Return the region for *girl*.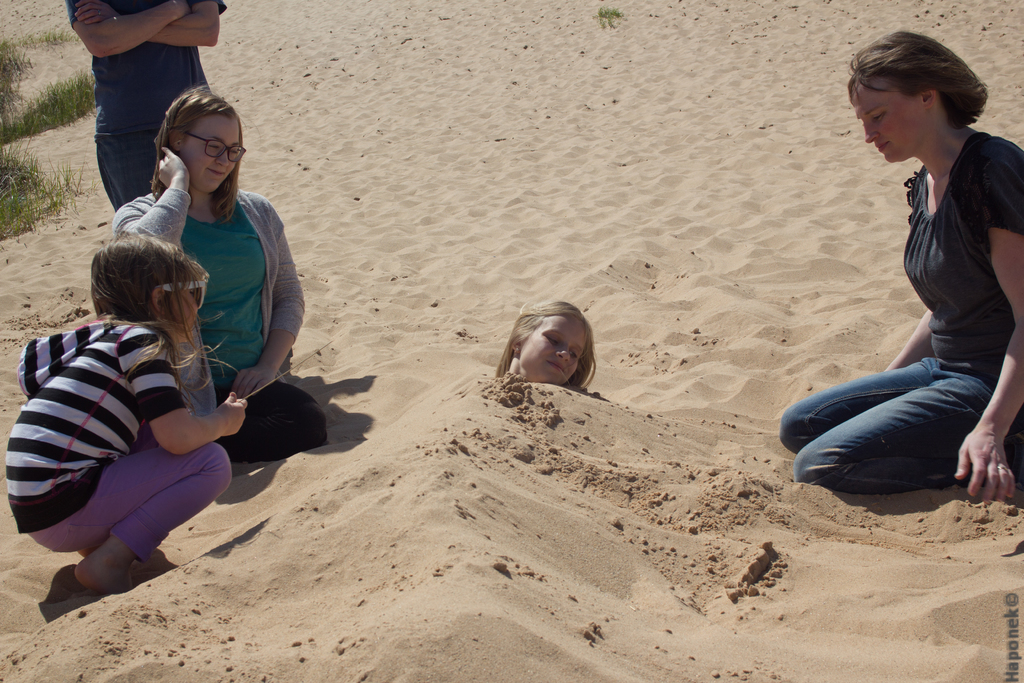
{"x1": 496, "y1": 304, "x2": 591, "y2": 387}.
